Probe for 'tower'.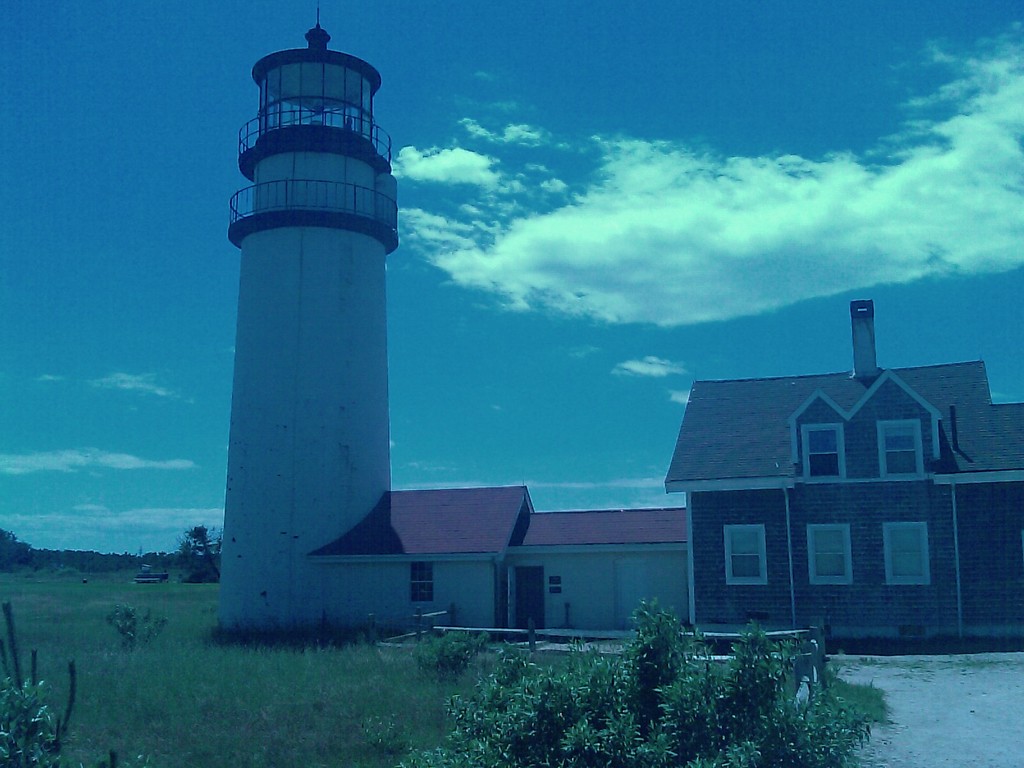
Probe result: (221, 4, 392, 627).
